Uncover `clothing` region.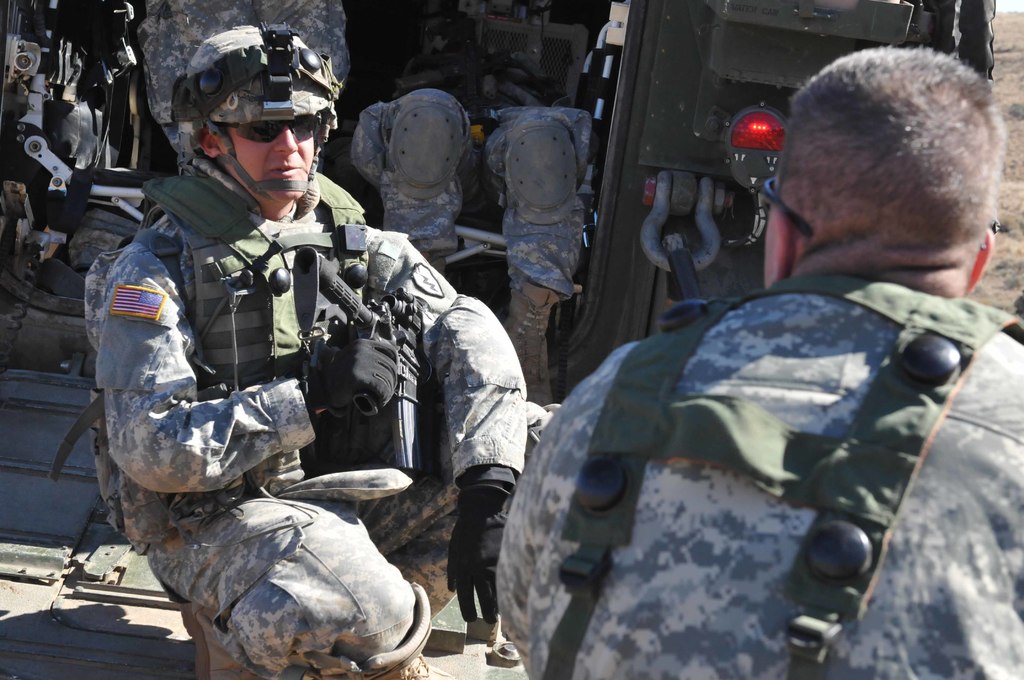
Uncovered: [69, 93, 521, 651].
